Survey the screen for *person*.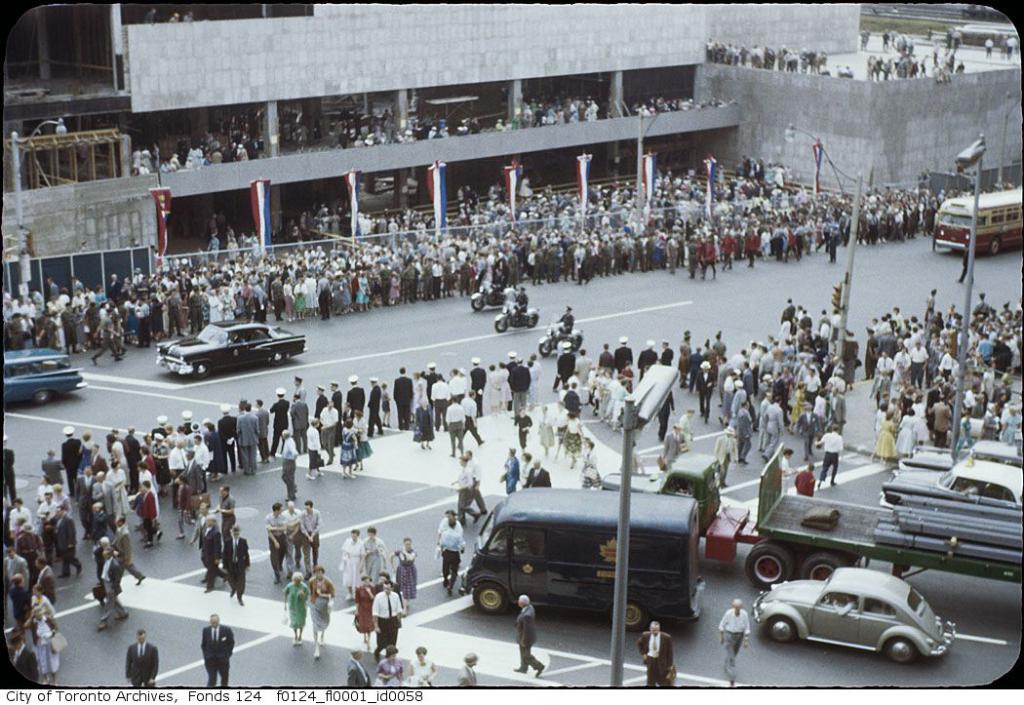
Survey found: (546, 310, 576, 333).
